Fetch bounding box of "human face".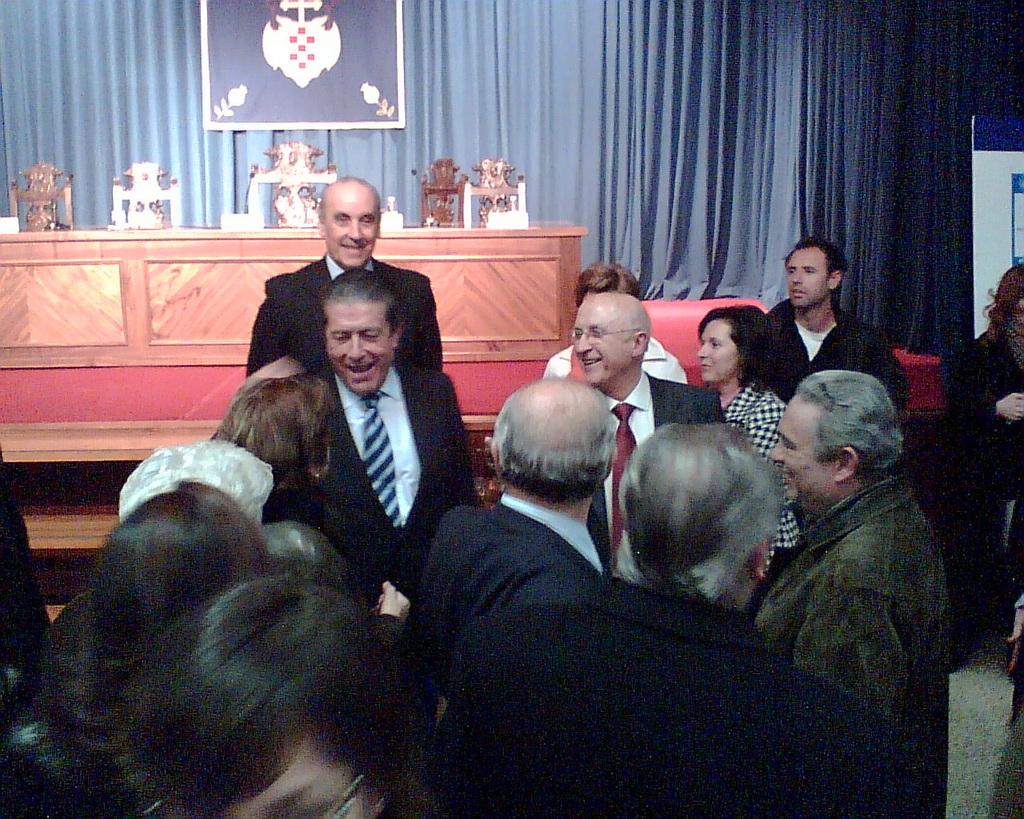
Bbox: [x1=786, y1=250, x2=828, y2=307].
